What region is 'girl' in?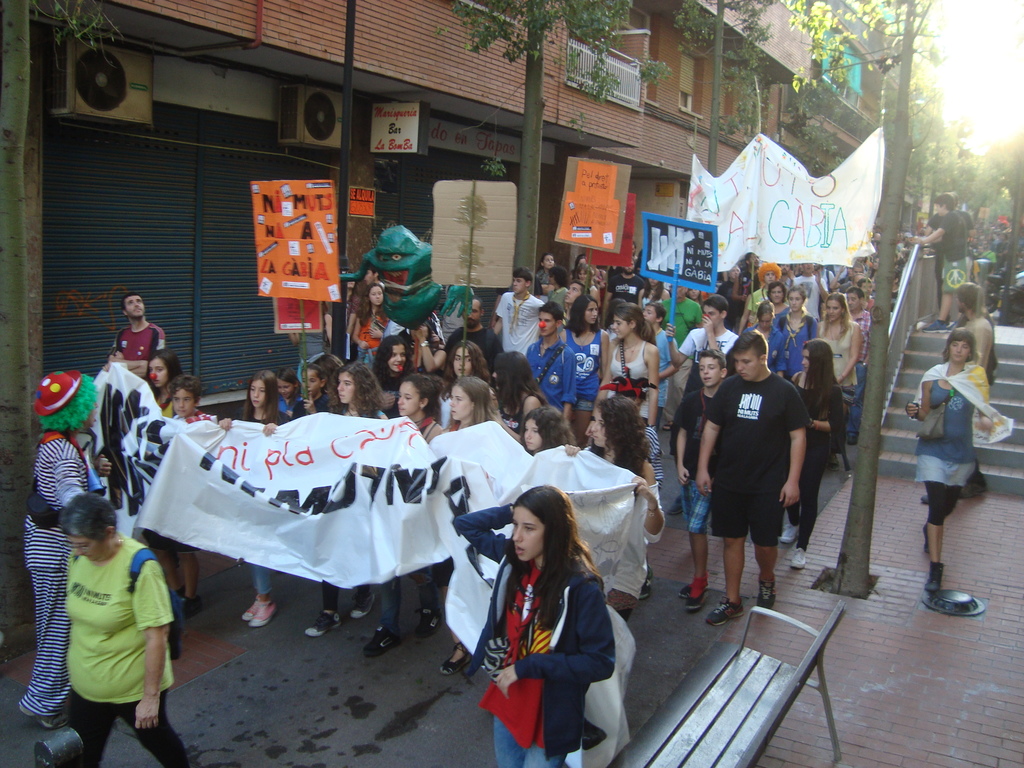
(x1=301, y1=358, x2=390, y2=643).
